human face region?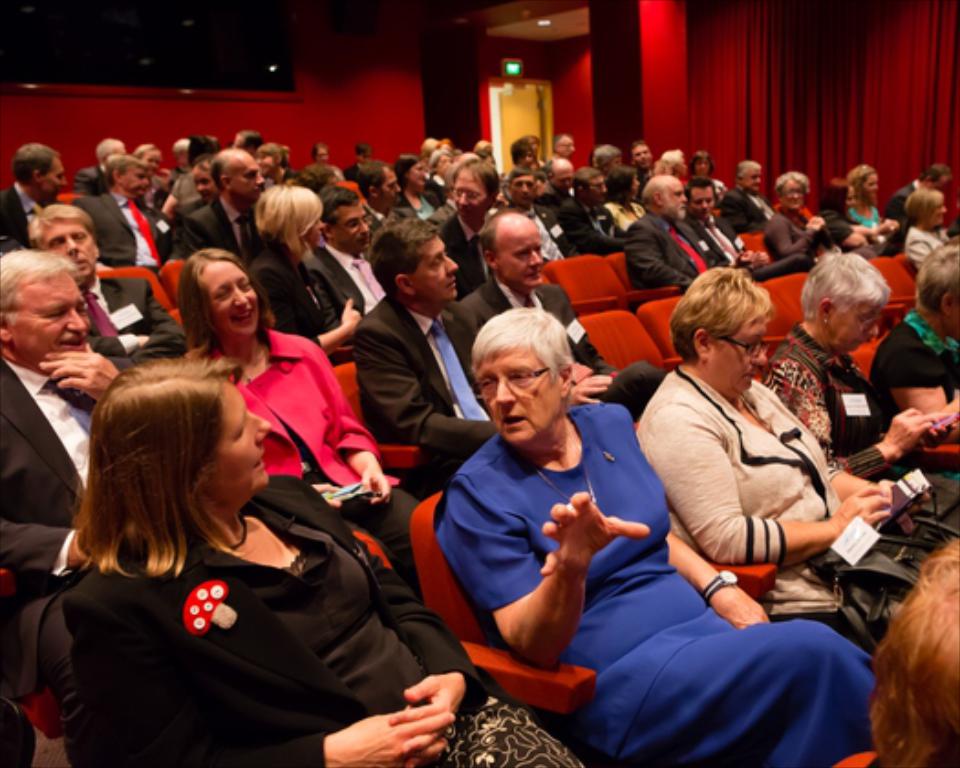
rect(336, 205, 369, 249)
